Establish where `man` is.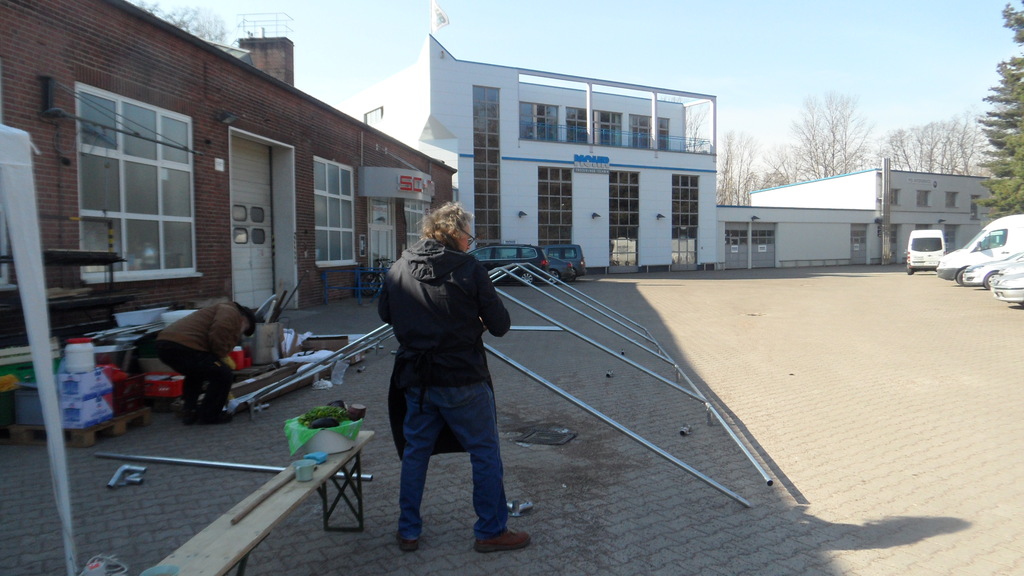
Established at 156 287 261 424.
